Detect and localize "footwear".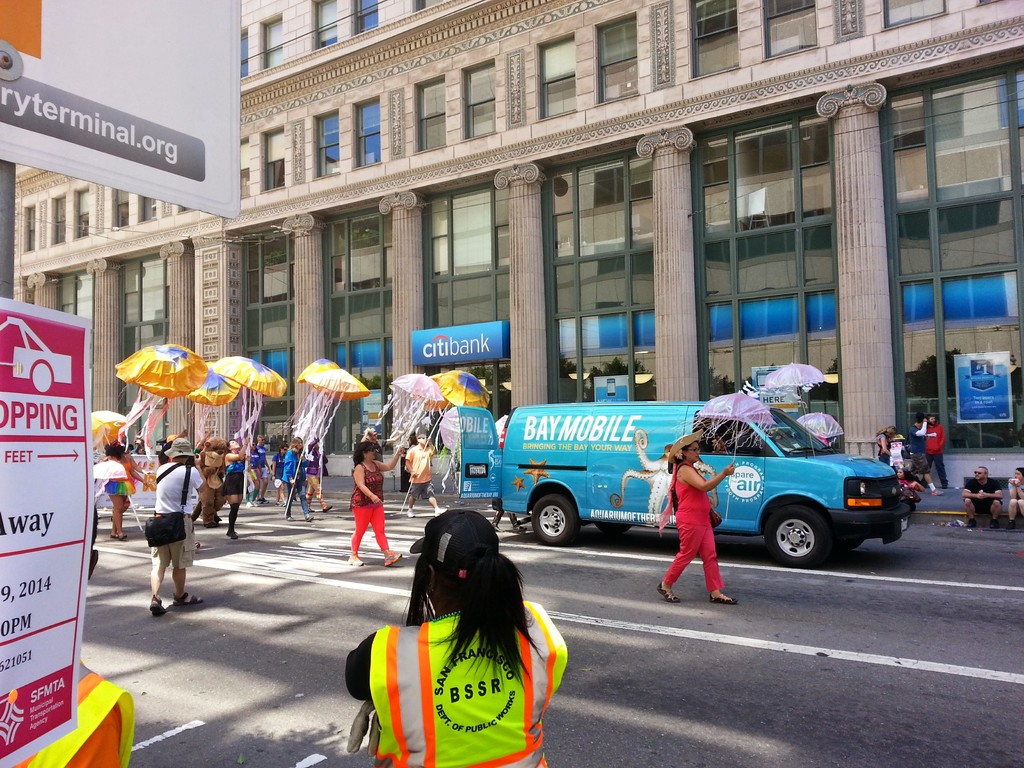
Localized at box=[275, 500, 283, 506].
